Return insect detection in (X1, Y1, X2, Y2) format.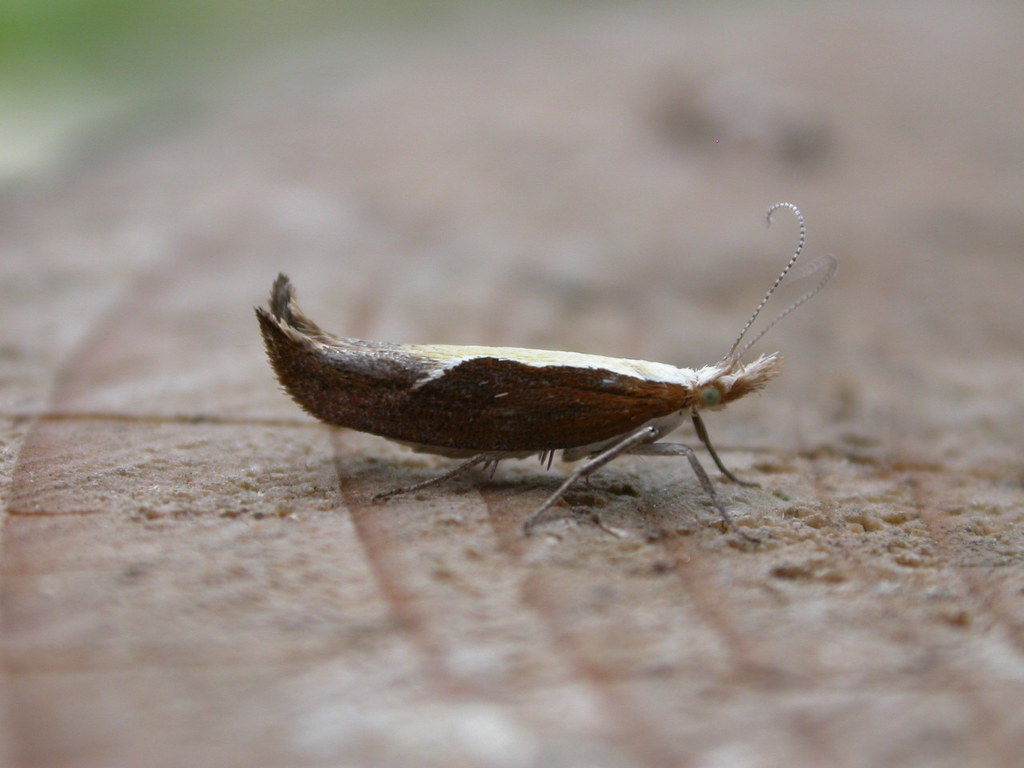
(253, 201, 838, 543).
